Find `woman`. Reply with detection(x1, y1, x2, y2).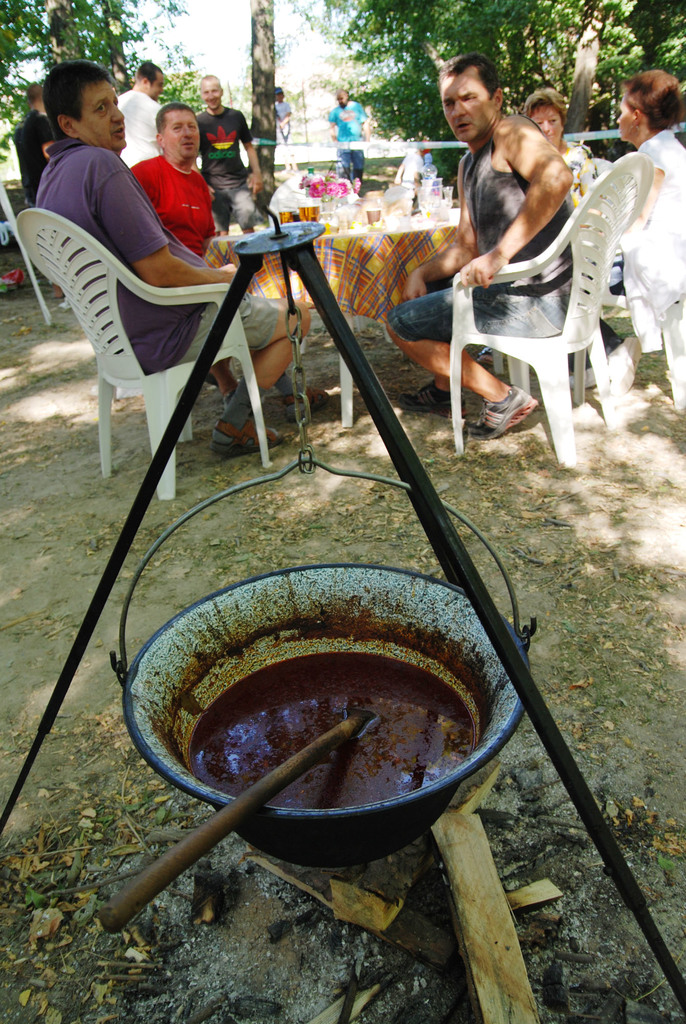
detection(508, 83, 600, 163).
